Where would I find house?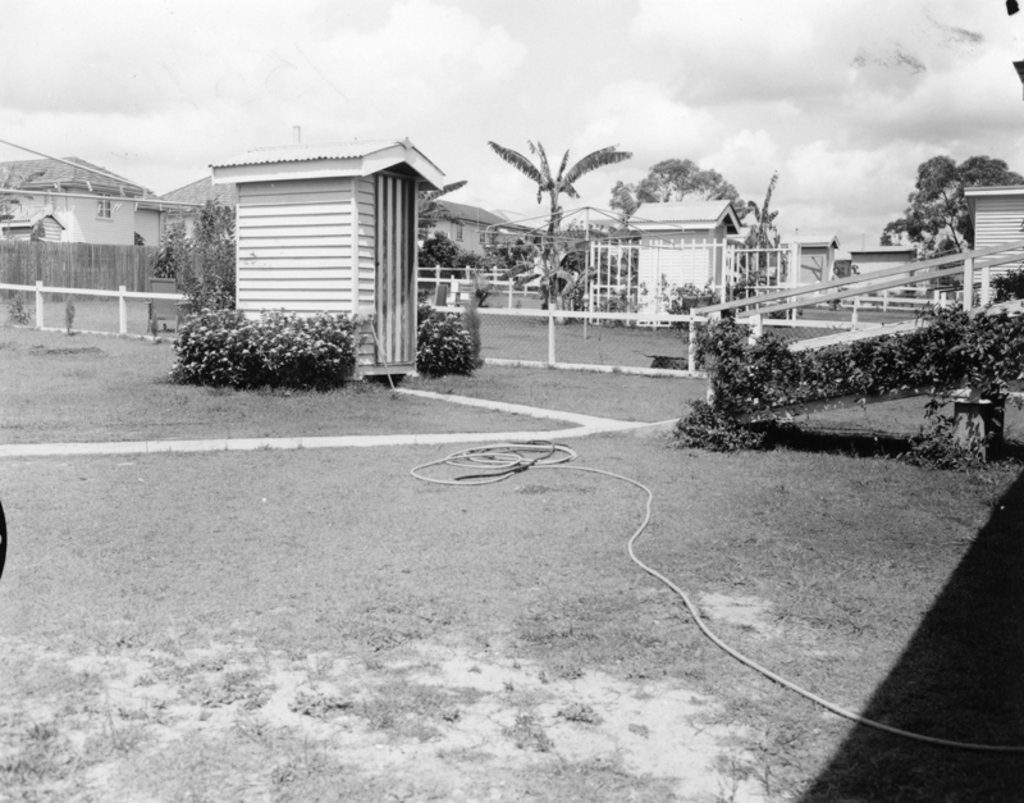
At [x1=214, y1=136, x2=453, y2=373].
